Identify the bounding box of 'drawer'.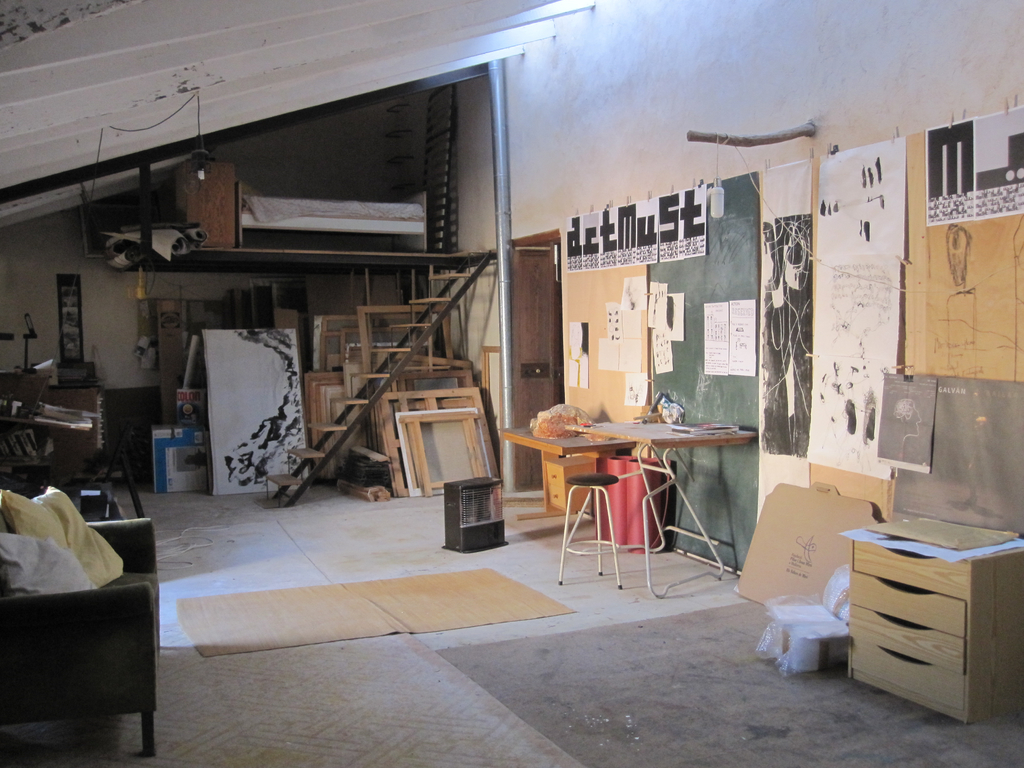
select_region(852, 540, 969, 596).
